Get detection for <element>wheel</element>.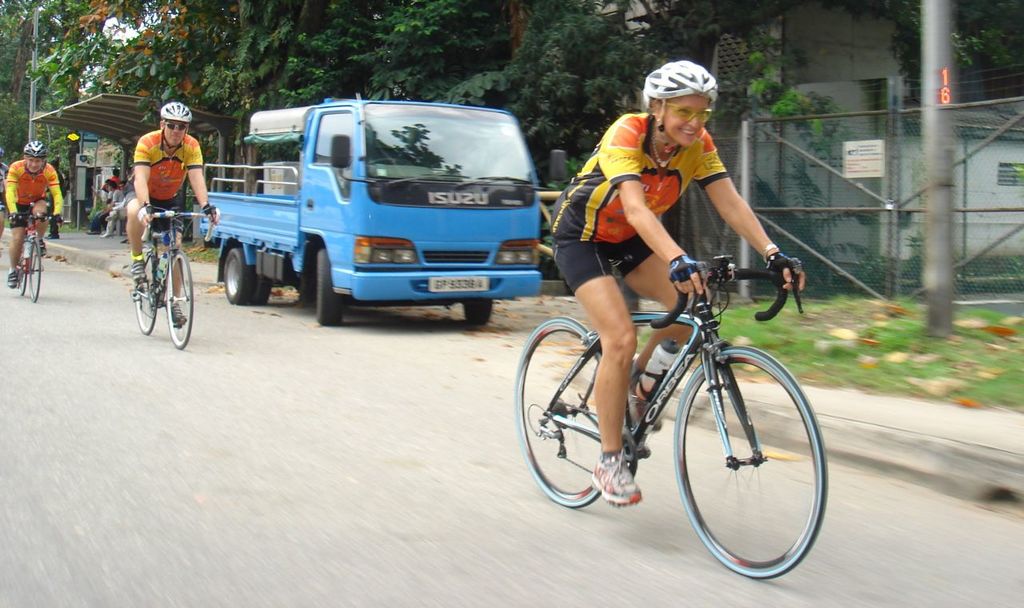
Detection: rect(16, 258, 24, 294).
